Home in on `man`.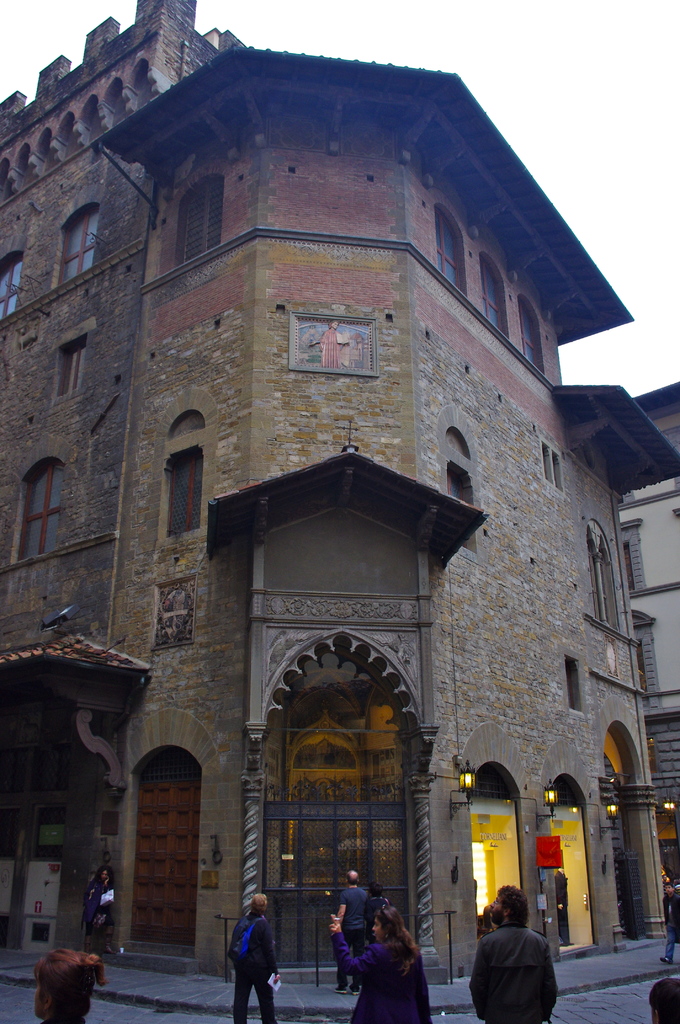
Homed in at left=658, top=879, right=679, bottom=967.
